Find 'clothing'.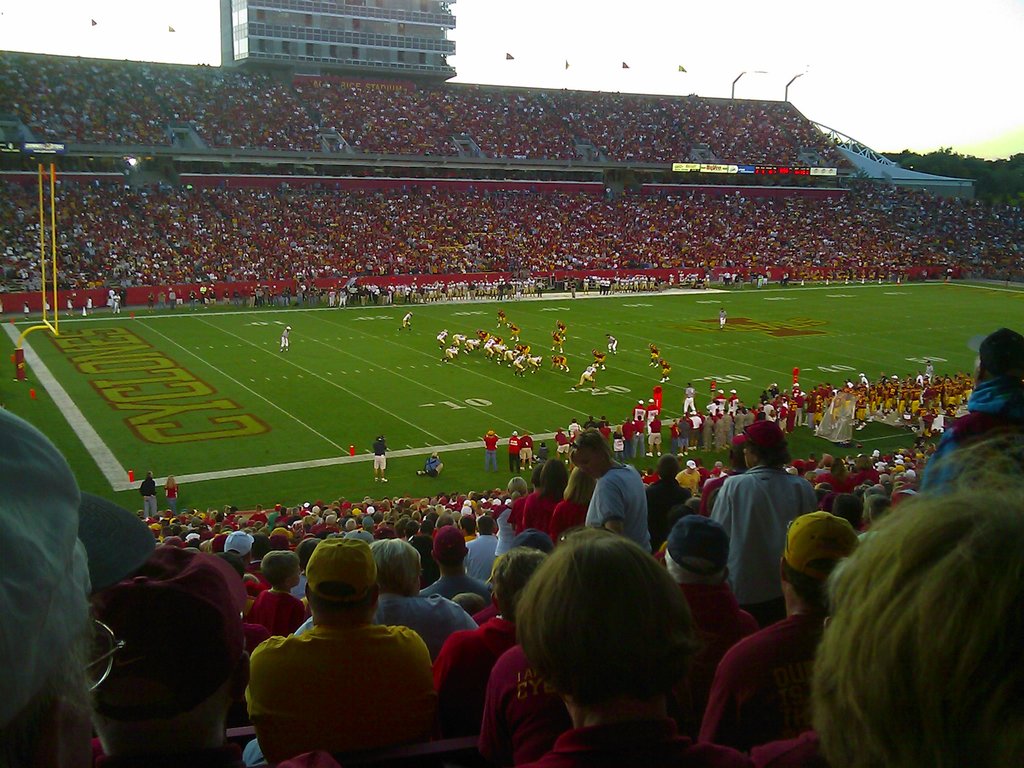
bbox(280, 327, 289, 347).
